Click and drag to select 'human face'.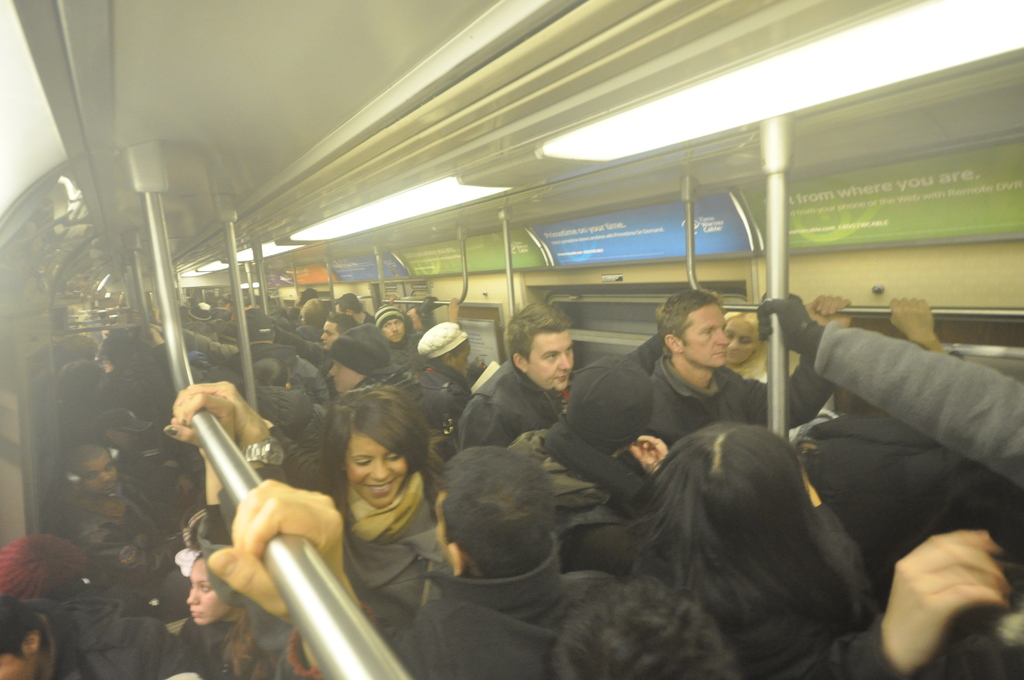
Selection: bbox(188, 555, 230, 626).
